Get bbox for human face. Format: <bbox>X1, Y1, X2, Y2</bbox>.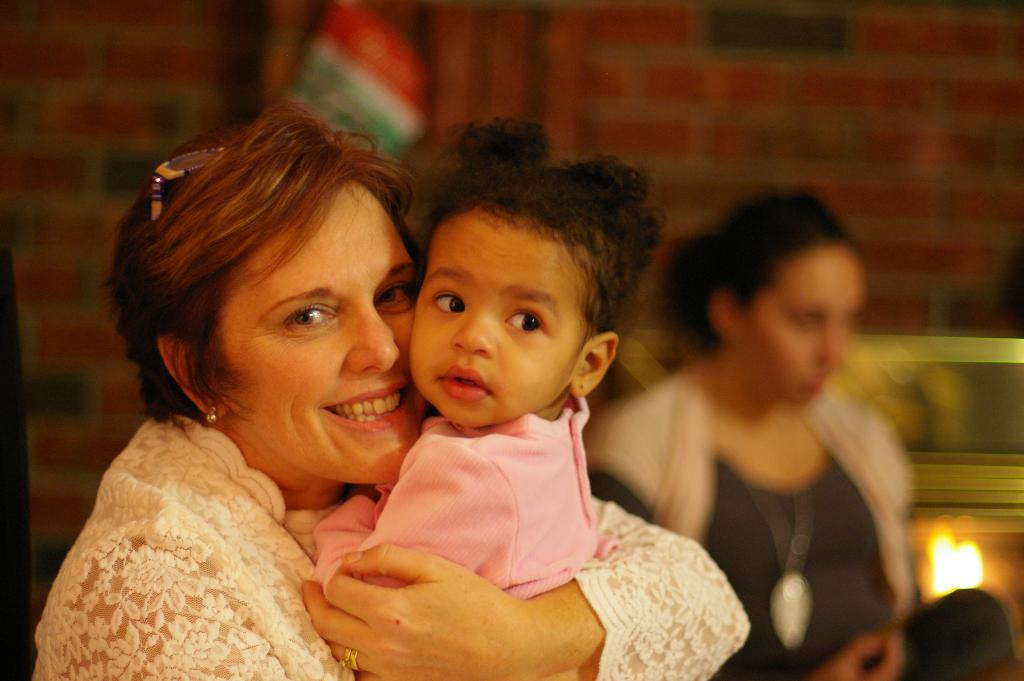
<bbox>410, 215, 584, 431</bbox>.
